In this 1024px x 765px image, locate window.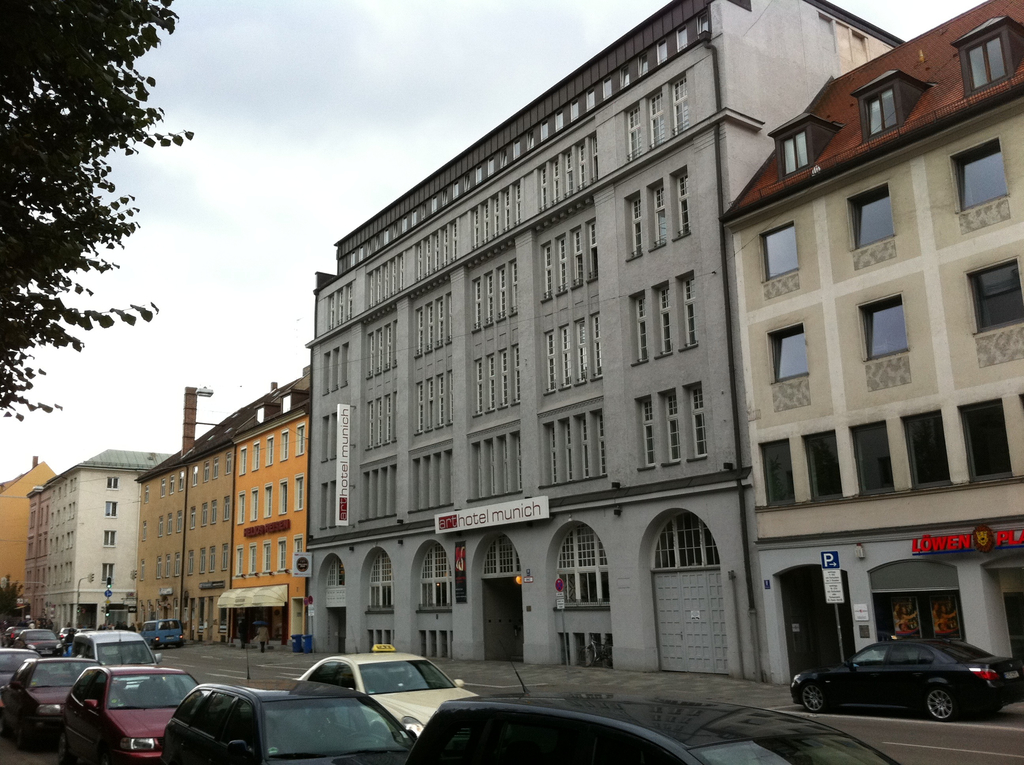
Bounding box: crop(678, 26, 686, 49).
